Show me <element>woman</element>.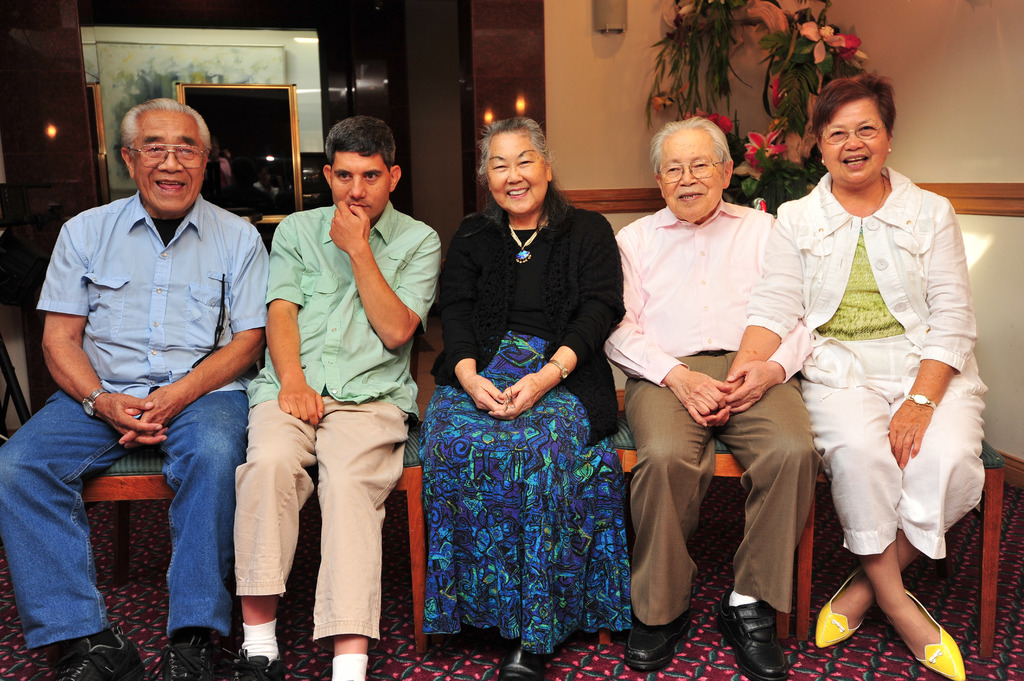
<element>woman</element> is here: locate(415, 115, 636, 680).
